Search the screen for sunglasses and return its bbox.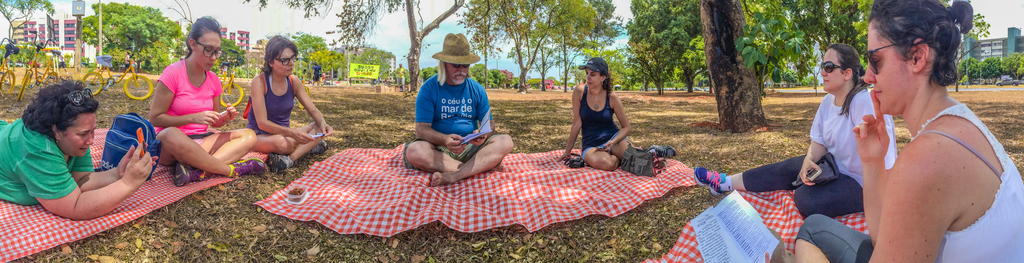
Found: locate(821, 60, 844, 73).
